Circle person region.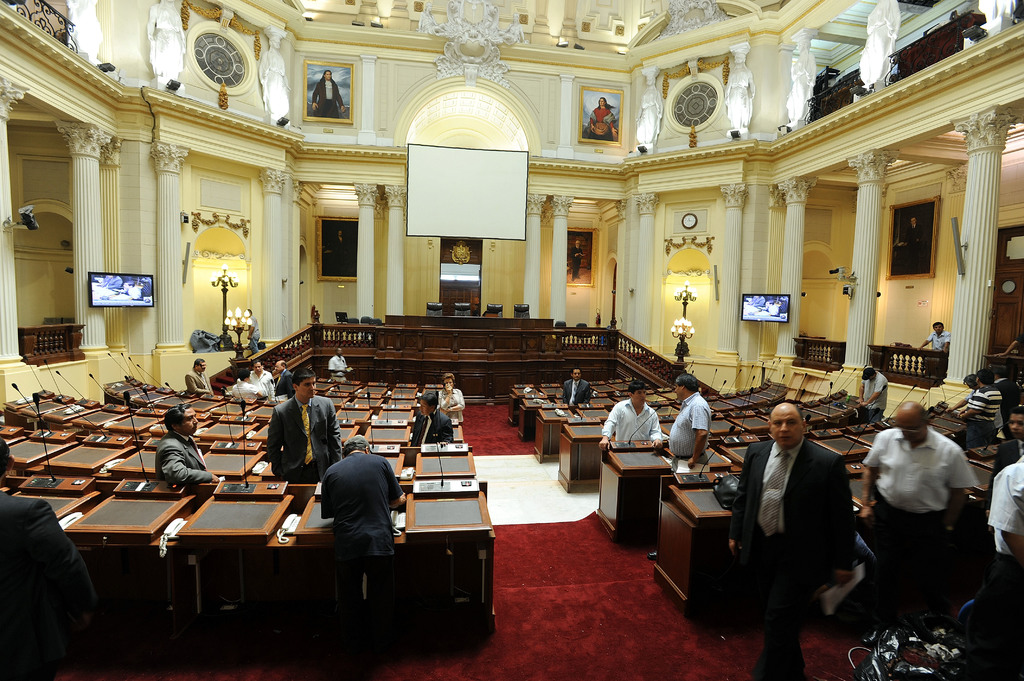
Region: 950, 372, 1003, 447.
